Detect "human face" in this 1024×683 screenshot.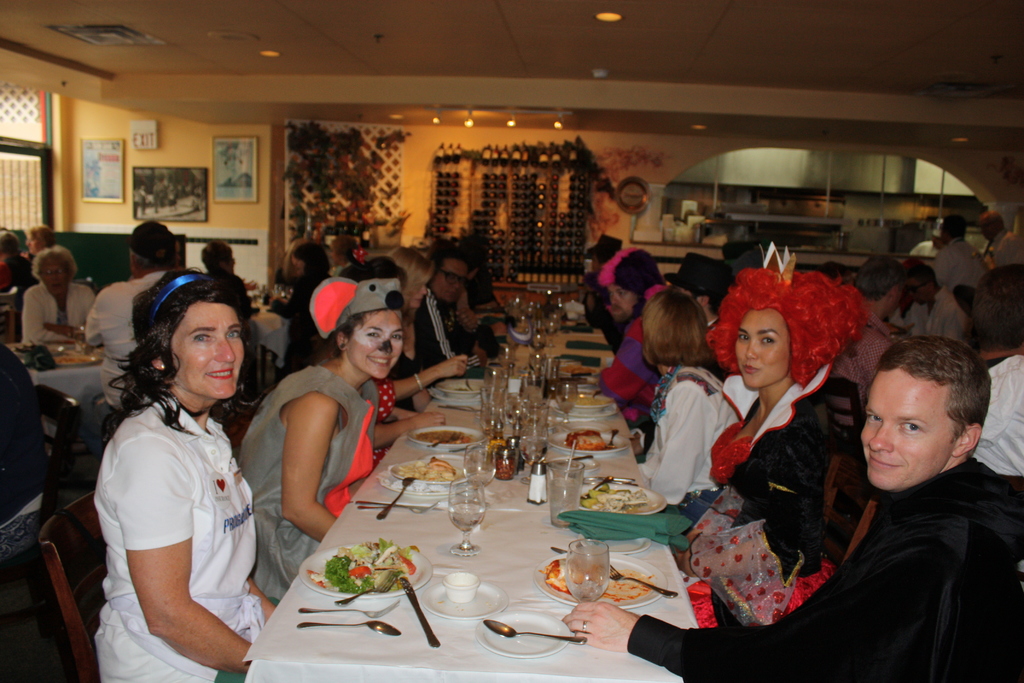
Detection: rect(407, 280, 428, 309).
